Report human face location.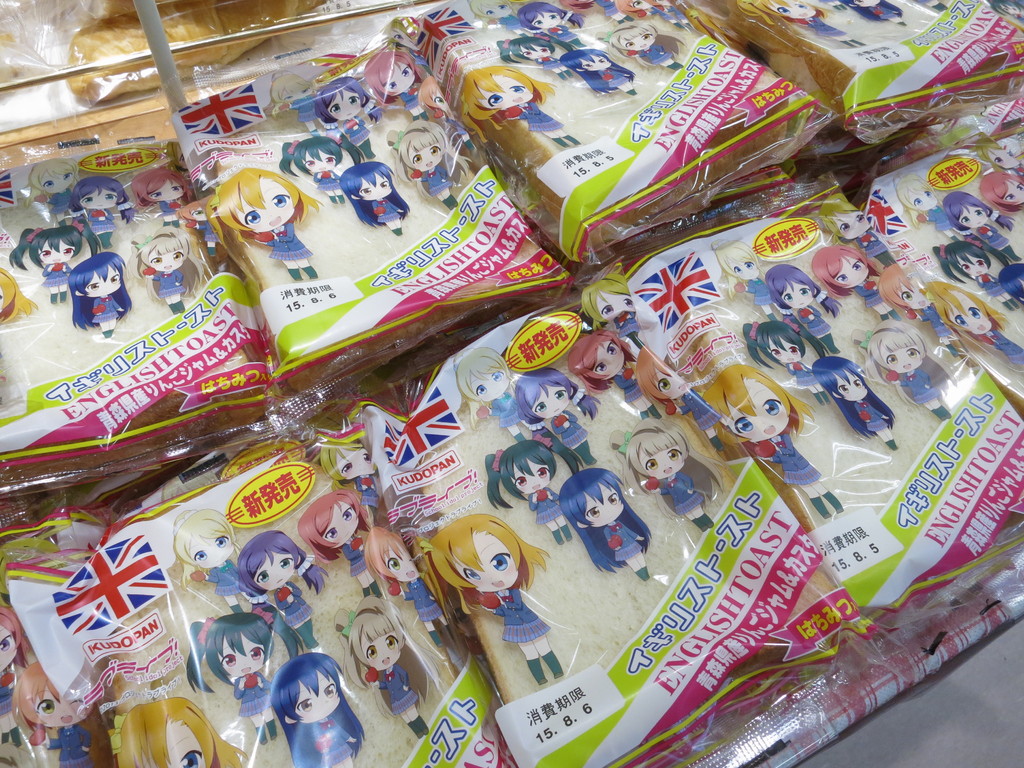
Report: 593, 342, 625, 383.
